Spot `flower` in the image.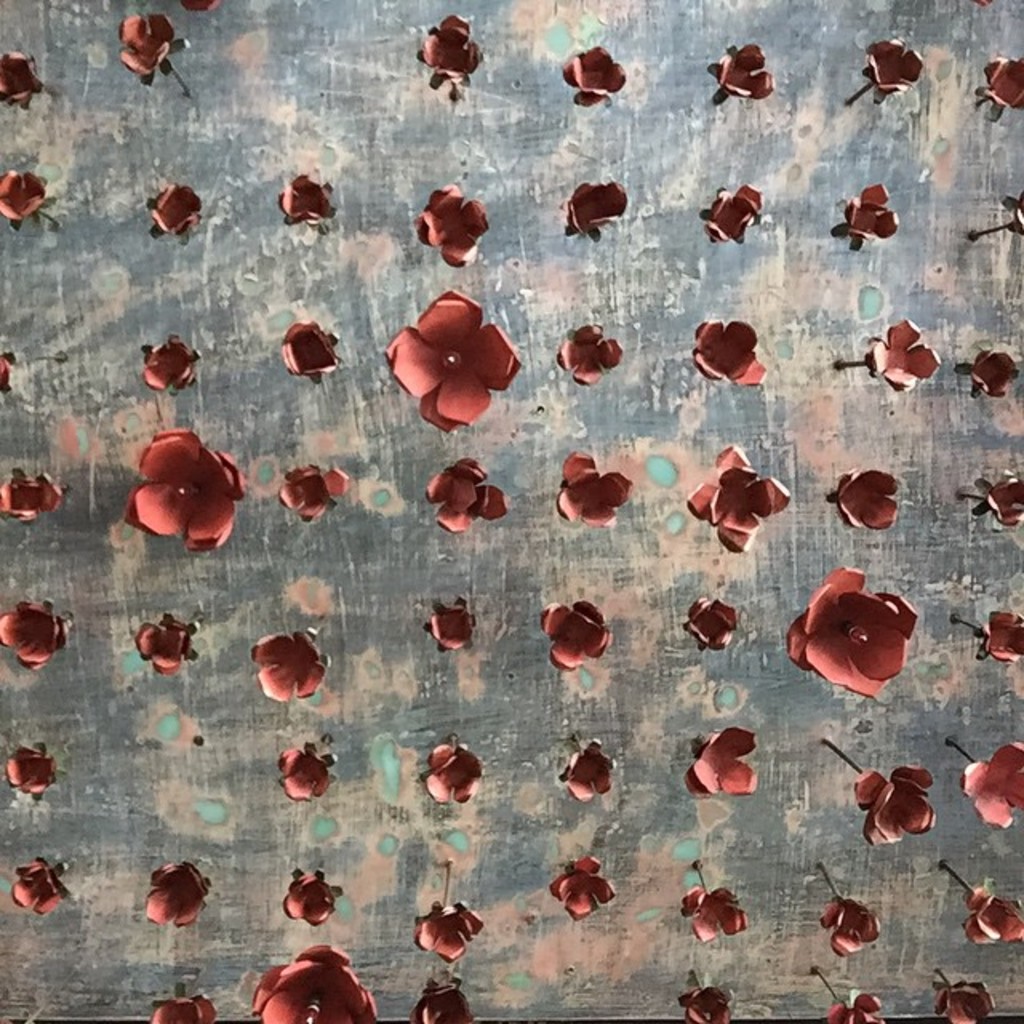
`flower` found at crop(421, 453, 509, 536).
